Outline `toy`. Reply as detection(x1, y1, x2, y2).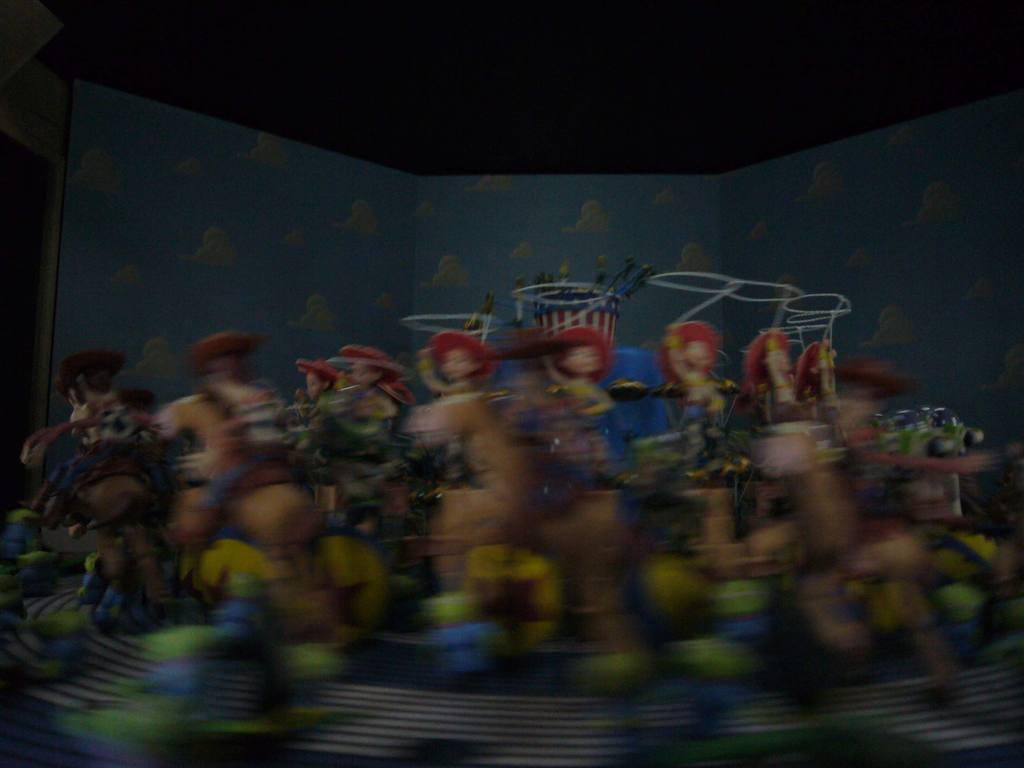
detection(659, 333, 762, 490).
